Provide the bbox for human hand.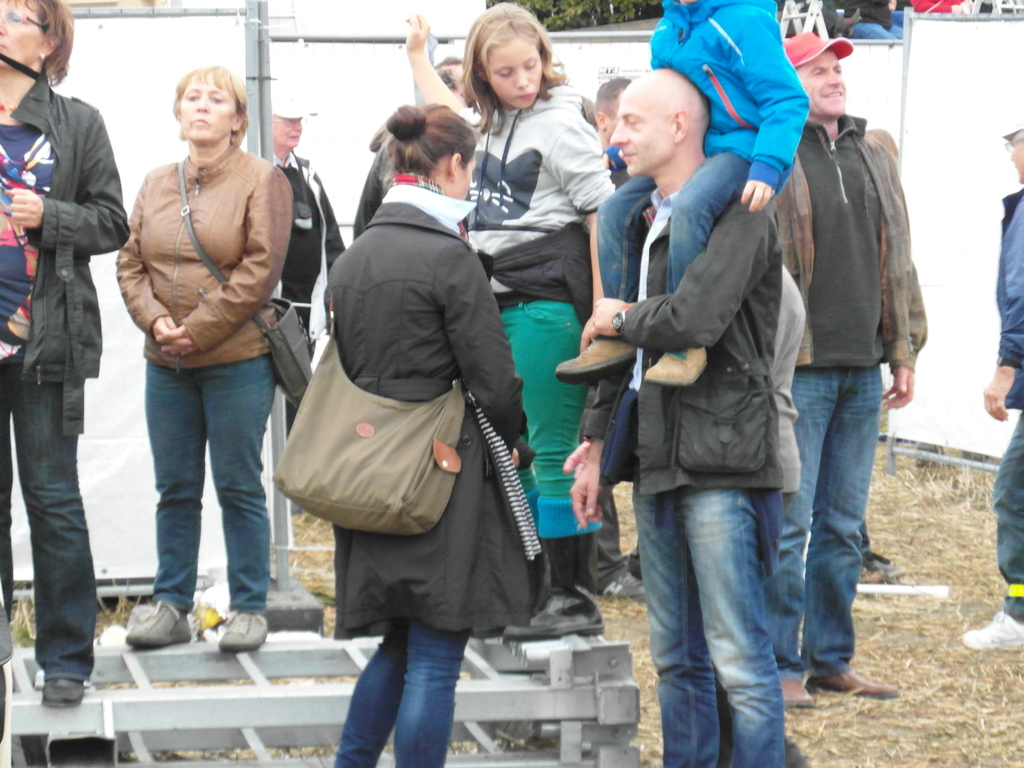
x1=591 y1=294 x2=627 y2=334.
